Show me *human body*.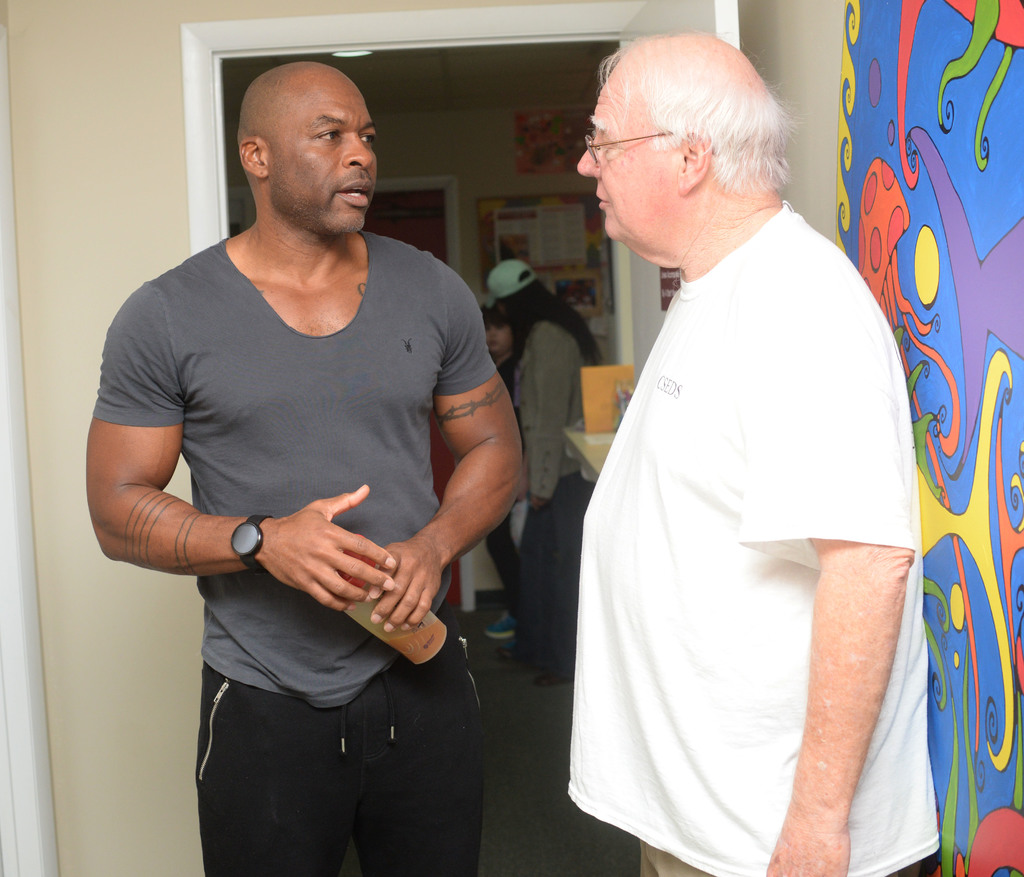
*human body* is here: rect(472, 346, 527, 638).
